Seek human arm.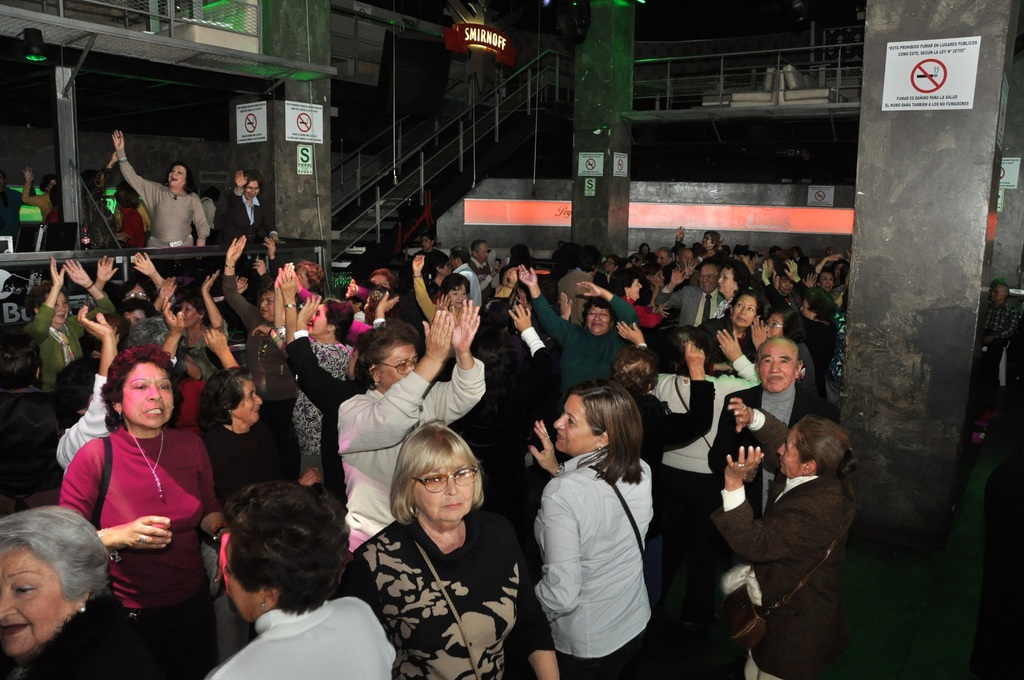
114/126/160/210.
